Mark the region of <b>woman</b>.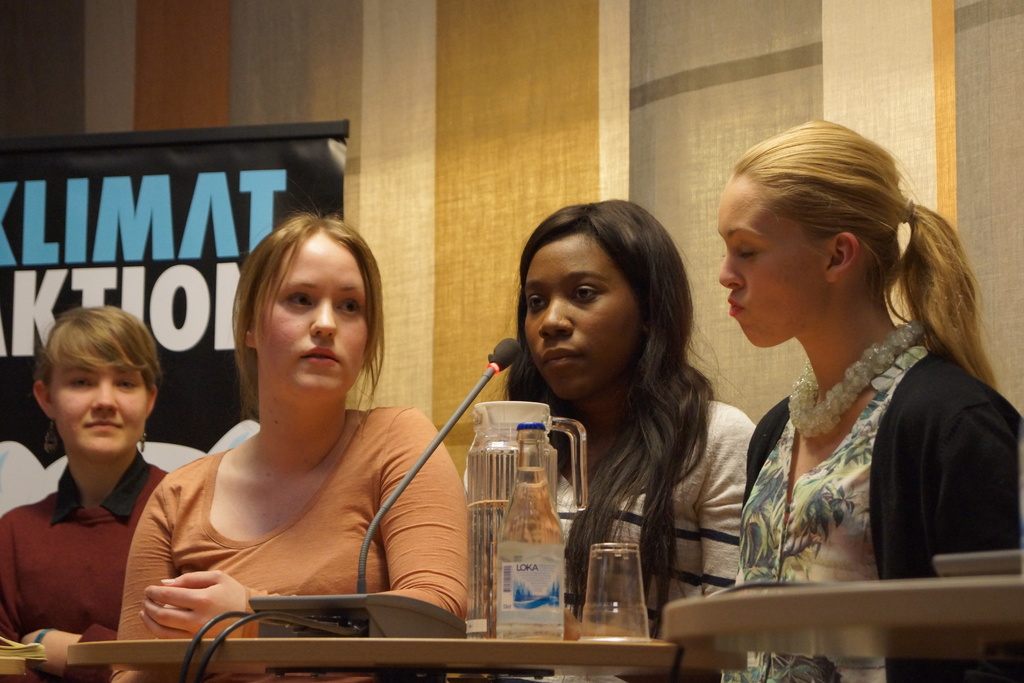
Region: Rect(720, 117, 1023, 682).
